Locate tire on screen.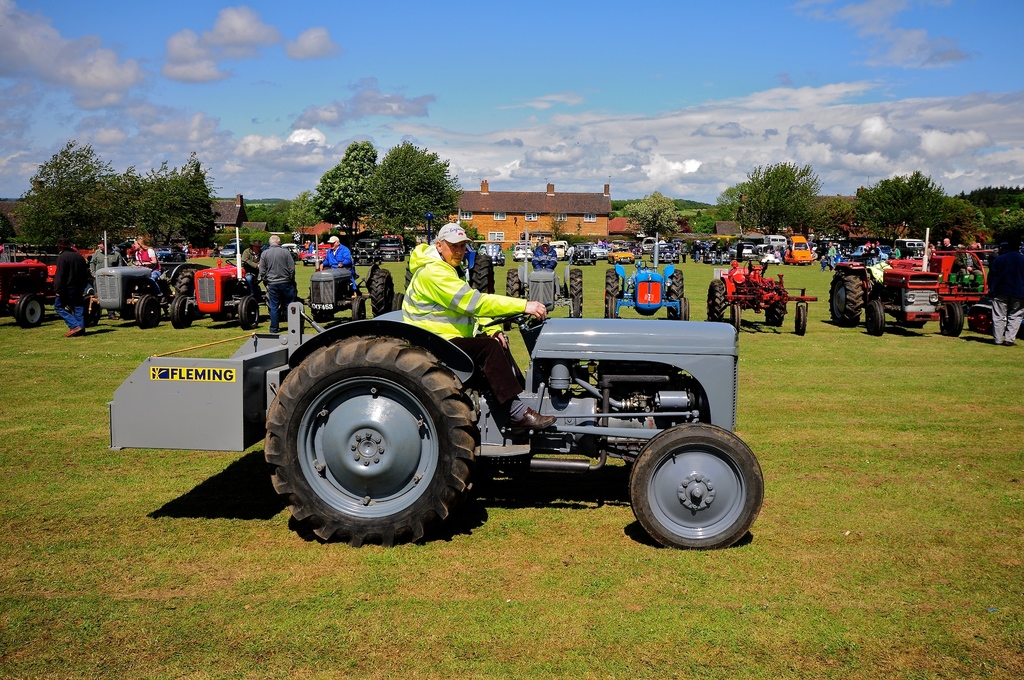
On screen at {"left": 351, "top": 298, "right": 367, "bottom": 320}.
